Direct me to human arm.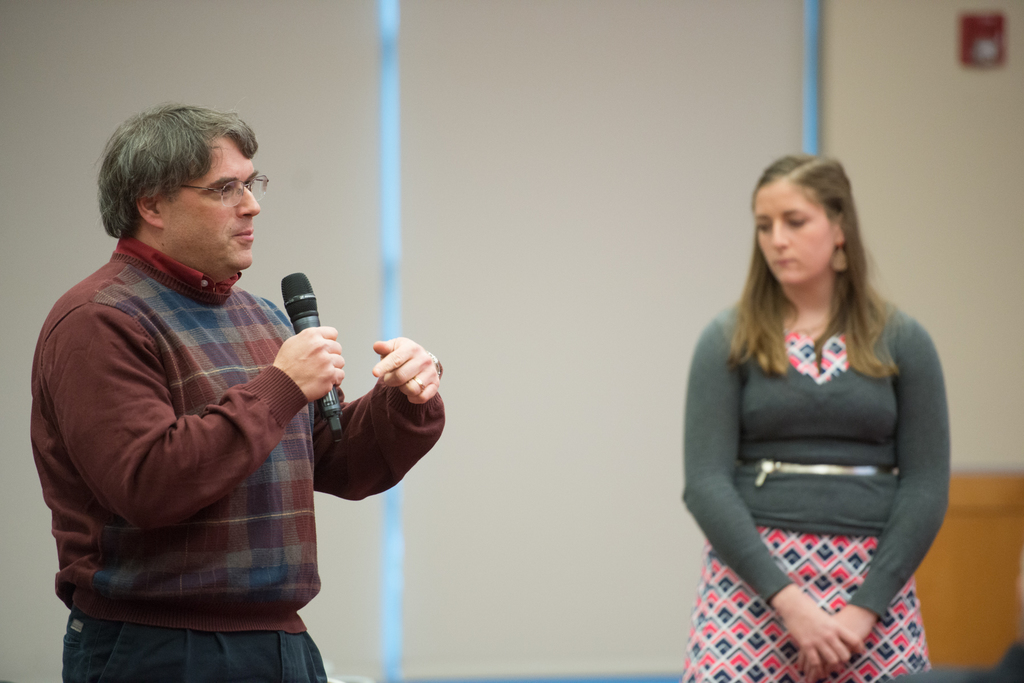
Direction: 794:309:950:682.
